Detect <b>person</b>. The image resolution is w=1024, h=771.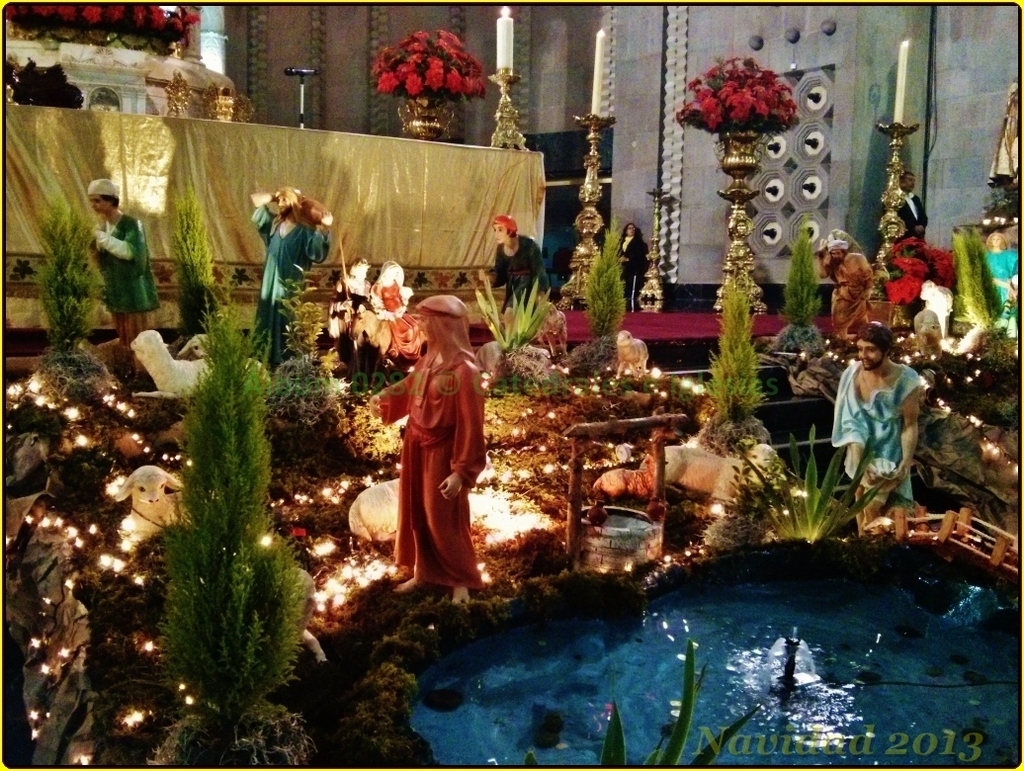
(x1=838, y1=321, x2=926, y2=520).
